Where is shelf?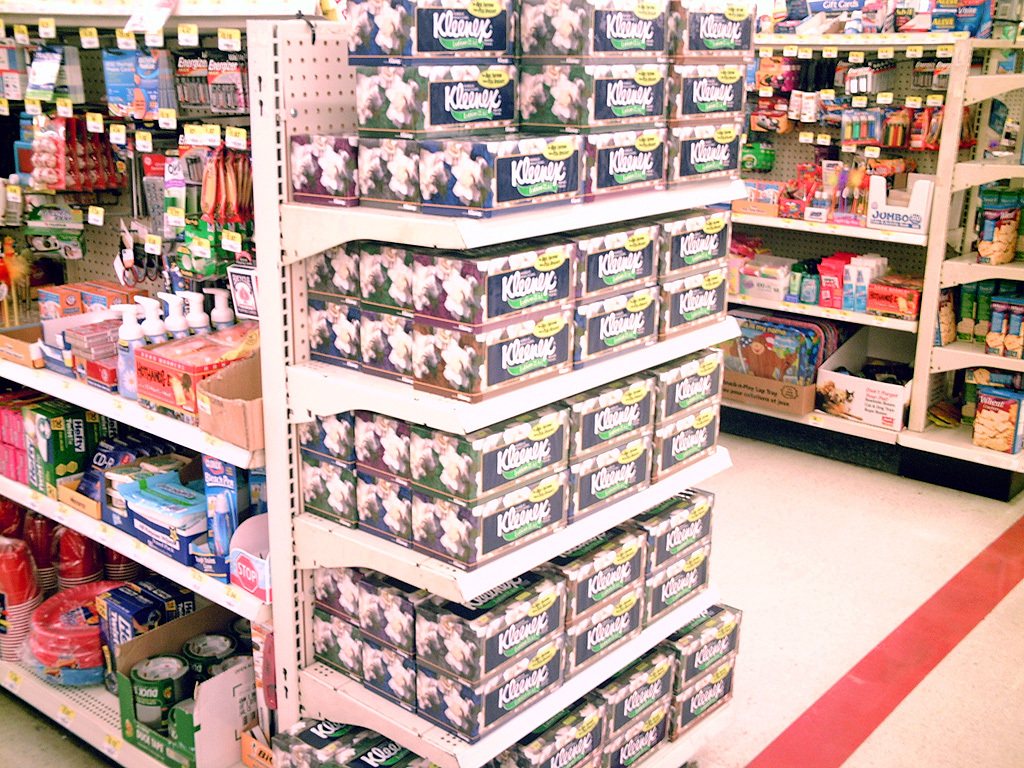
750,1,983,48.
